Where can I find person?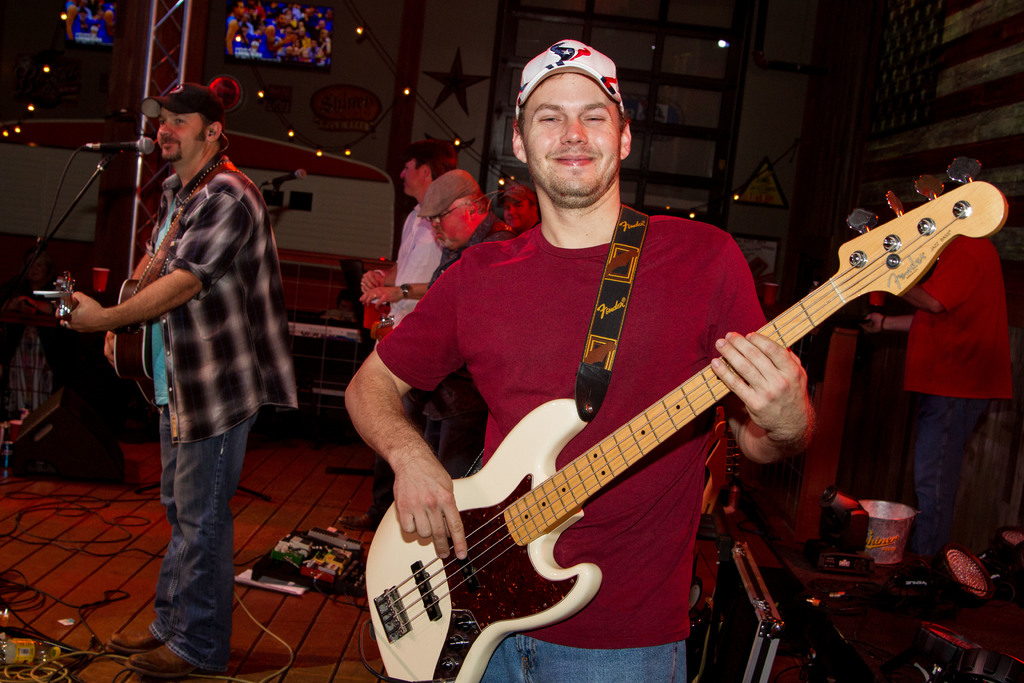
You can find it at left=412, top=162, right=508, bottom=475.
